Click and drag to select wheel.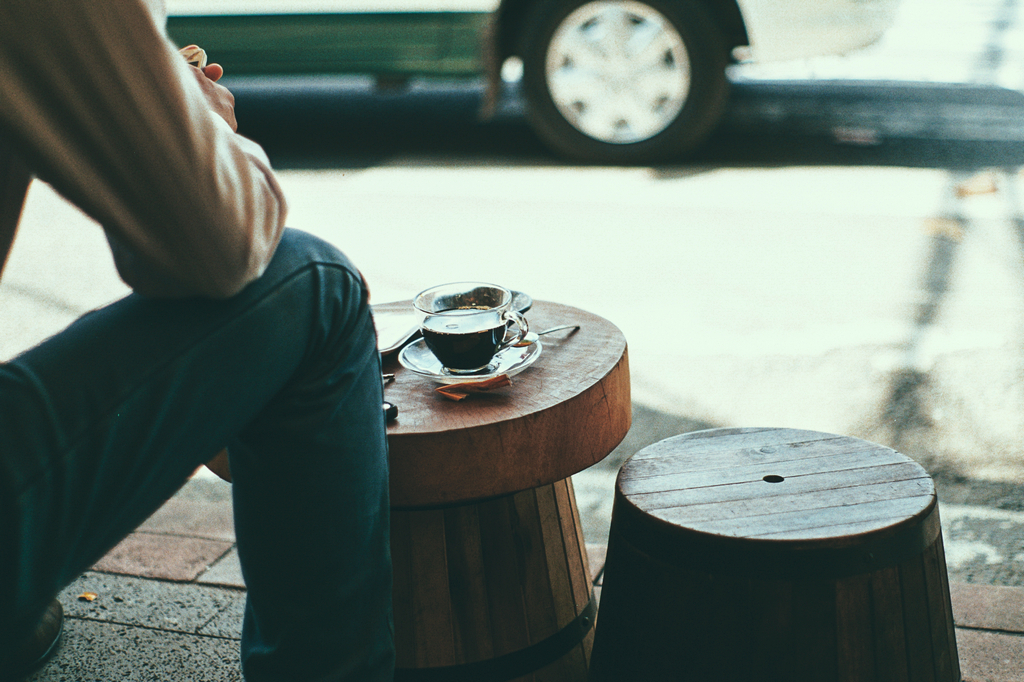
Selection: bbox(519, 0, 724, 169).
